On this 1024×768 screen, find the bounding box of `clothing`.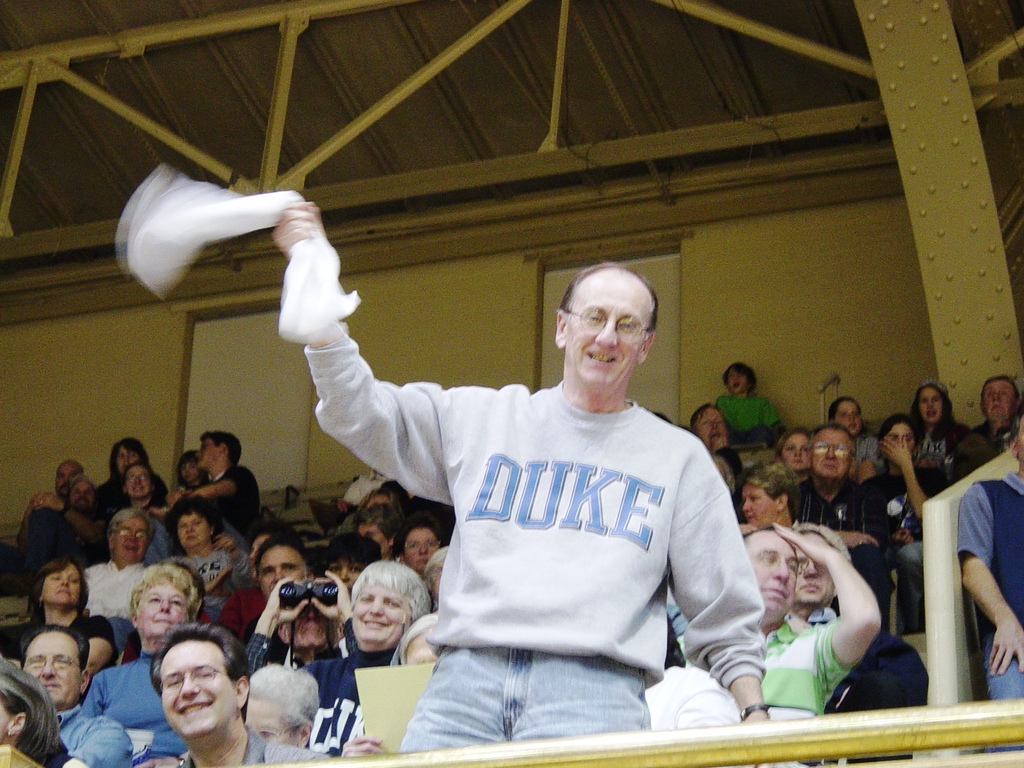
Bounding box: <box>862,463,952,632</box>.
